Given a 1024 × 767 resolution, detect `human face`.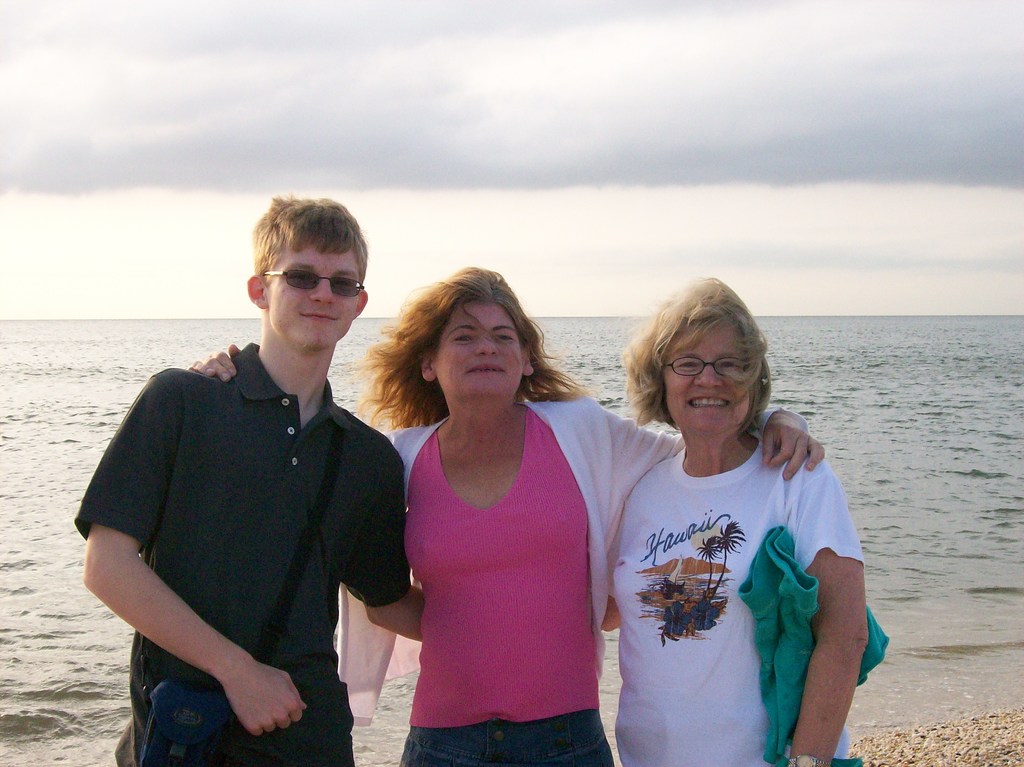
bbox=(662, 324, 749, 431).
